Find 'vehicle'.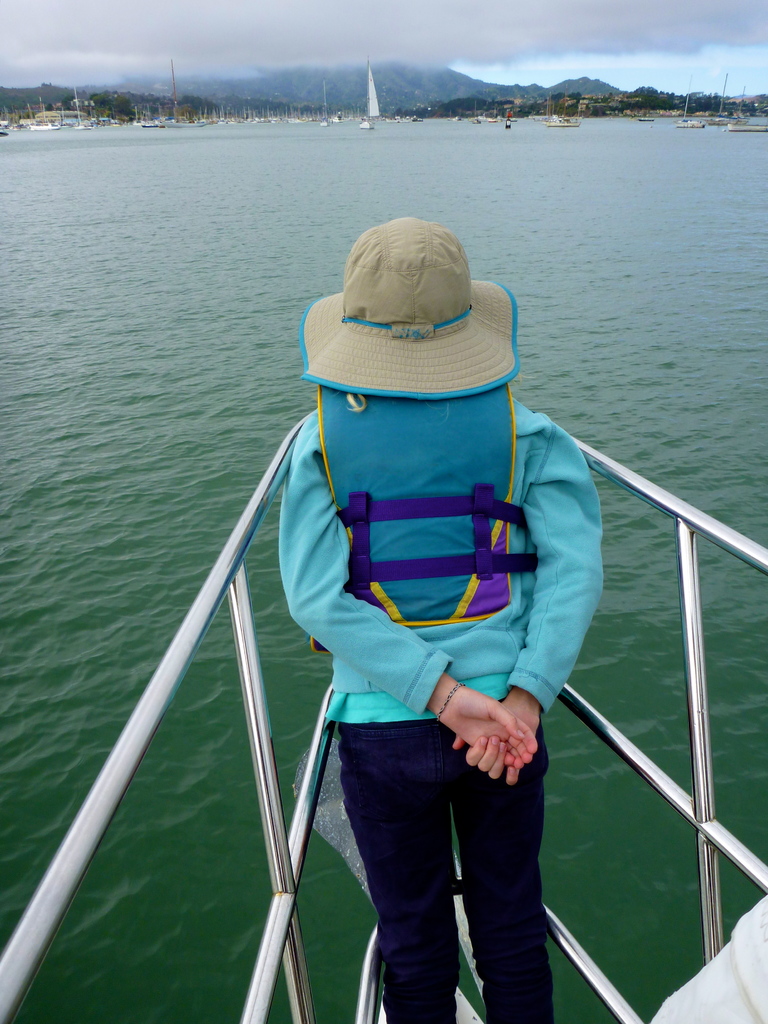
BBox(673, 115, 706, 131).
